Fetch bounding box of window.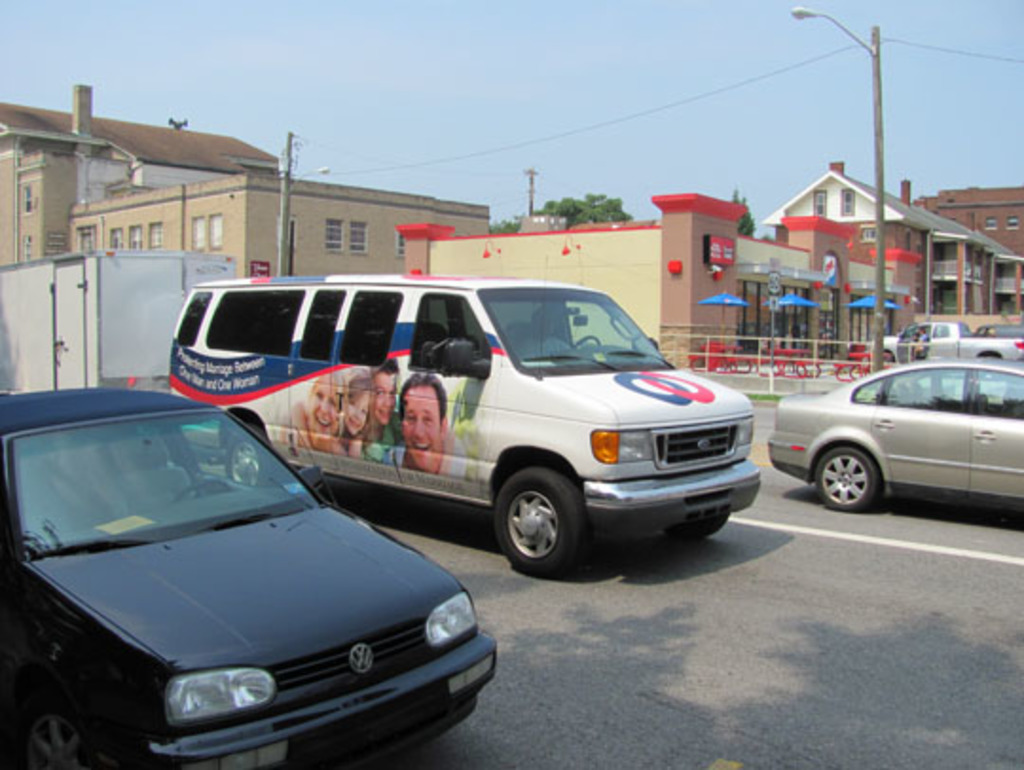
Bbox: (76, 224, 97, 256).
